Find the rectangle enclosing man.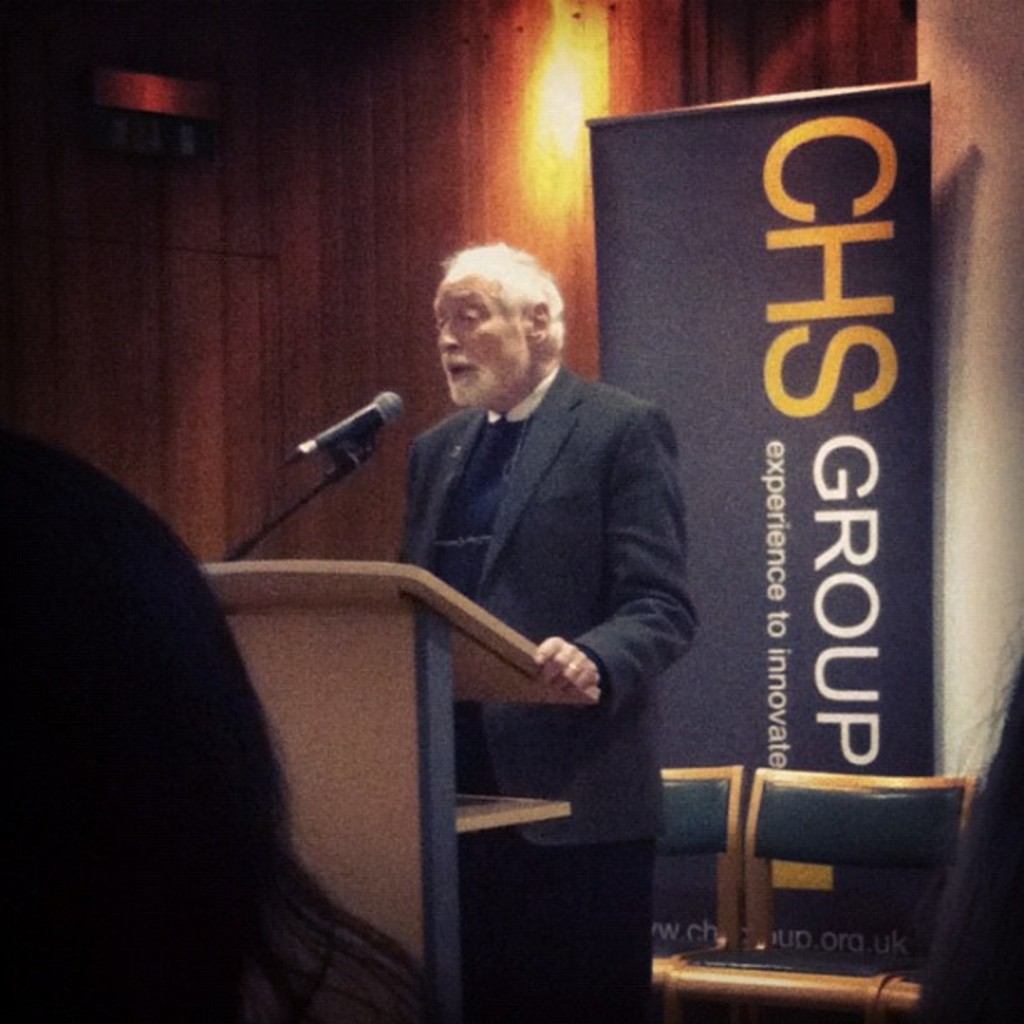
BBox(361, 249, 703, 1022).
